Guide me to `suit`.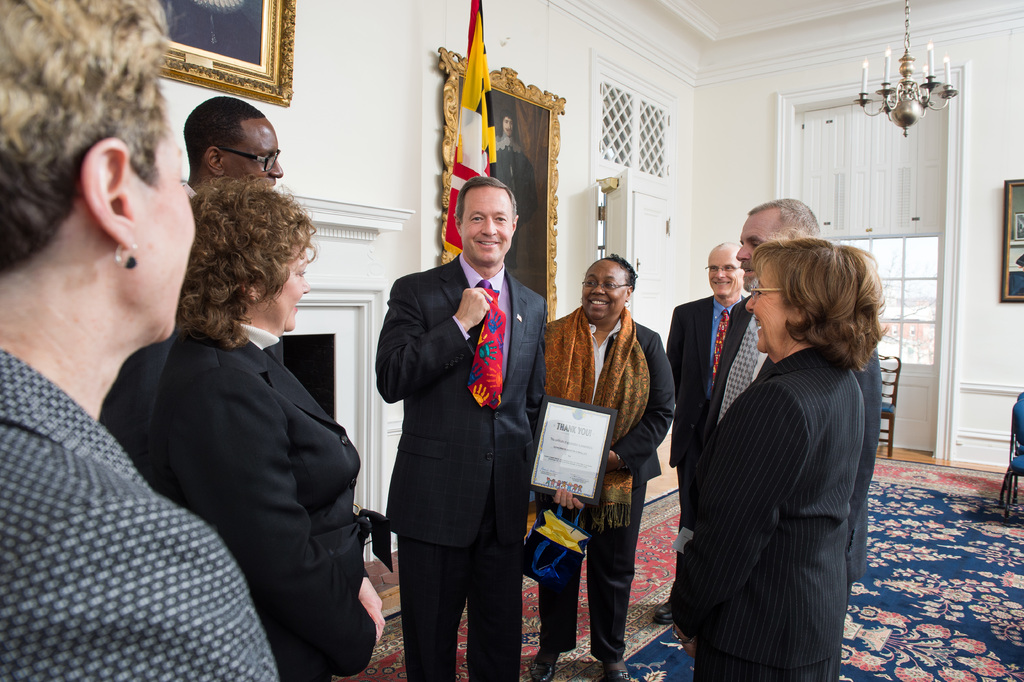
Guidance: <box>684,294,783,472</box>.
